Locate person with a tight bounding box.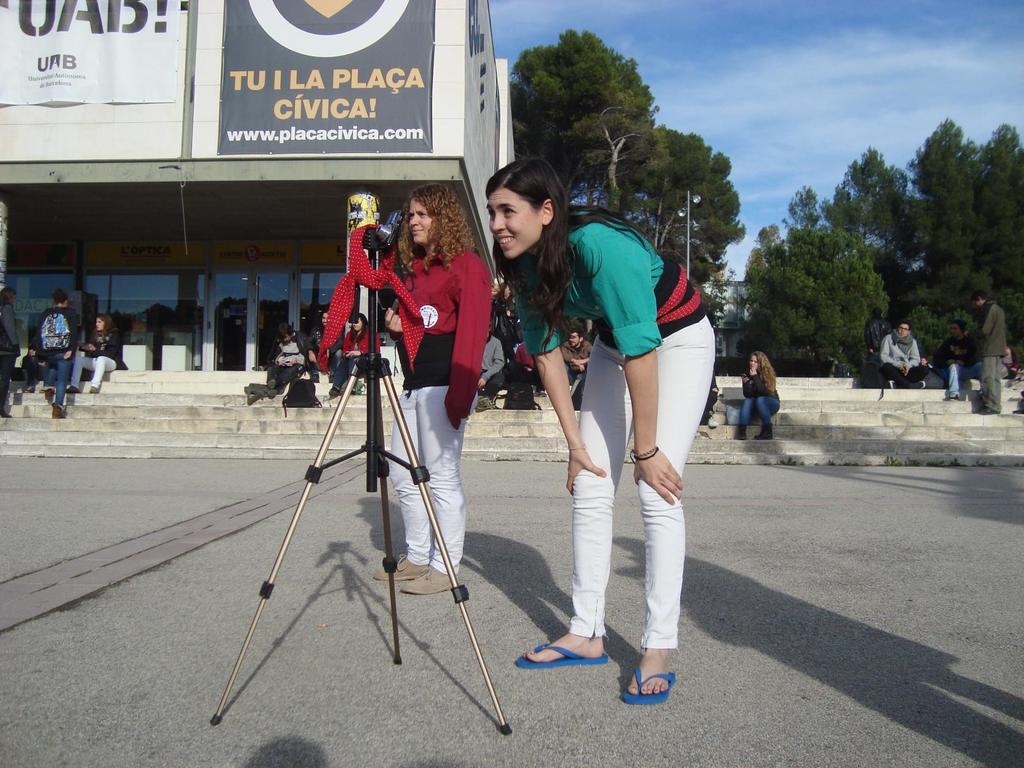
x1=40, y1=284, x2=84, y2=415.
